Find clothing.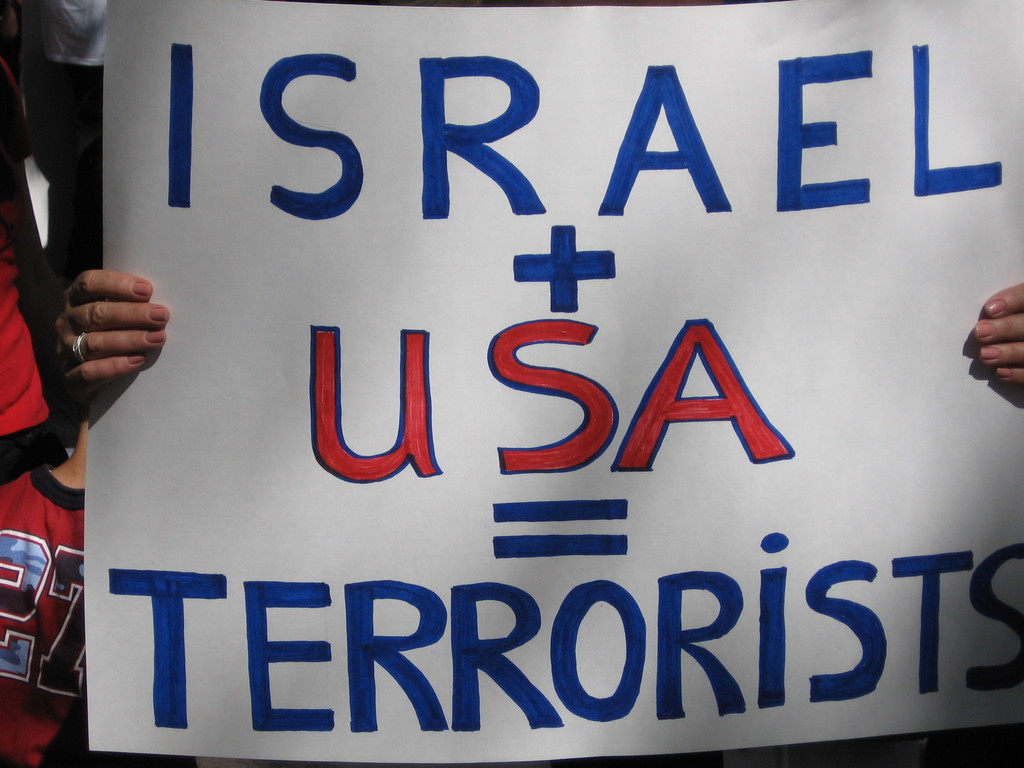
box(0, 228, 49, 444).
